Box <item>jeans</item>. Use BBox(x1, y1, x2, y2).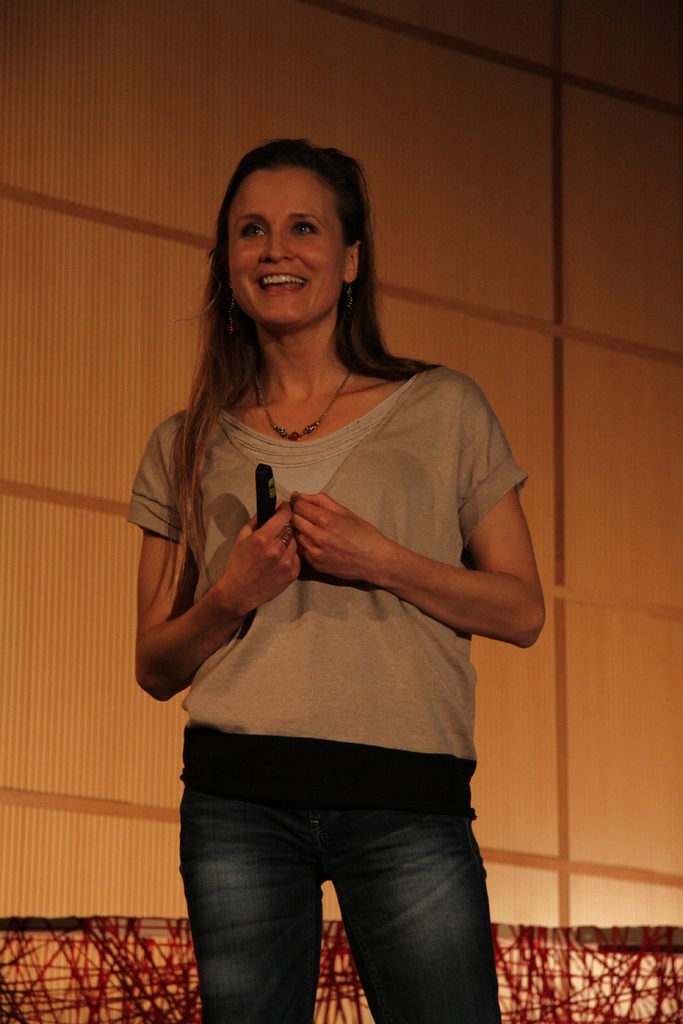
BBox(175, 762, 509, 1023).
